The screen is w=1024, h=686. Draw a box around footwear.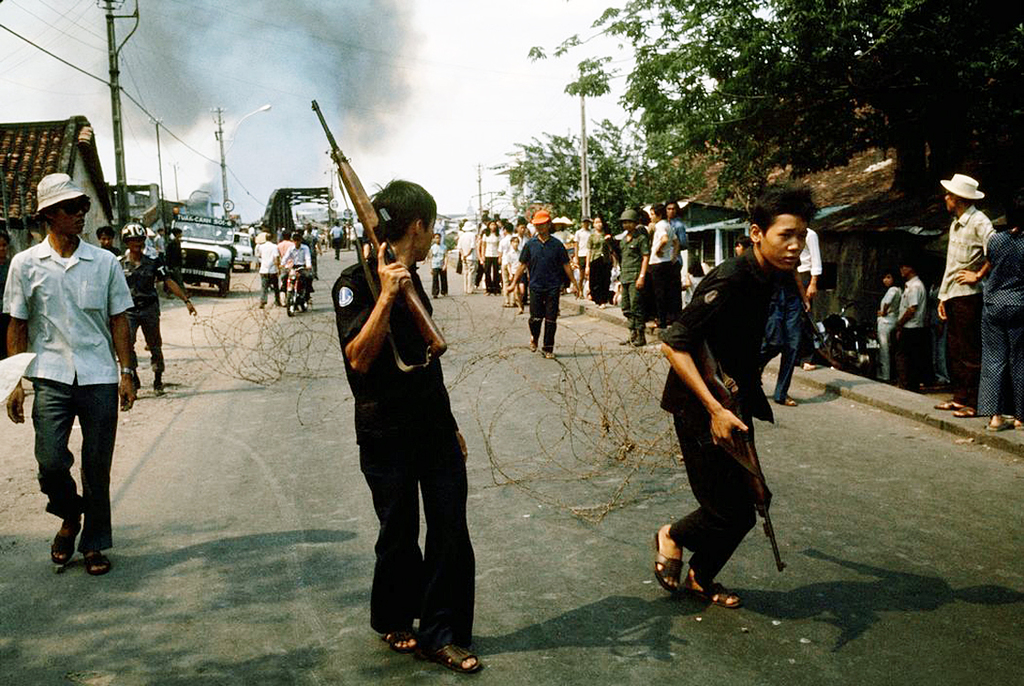
bbox=(49, 520, 80, 563).
